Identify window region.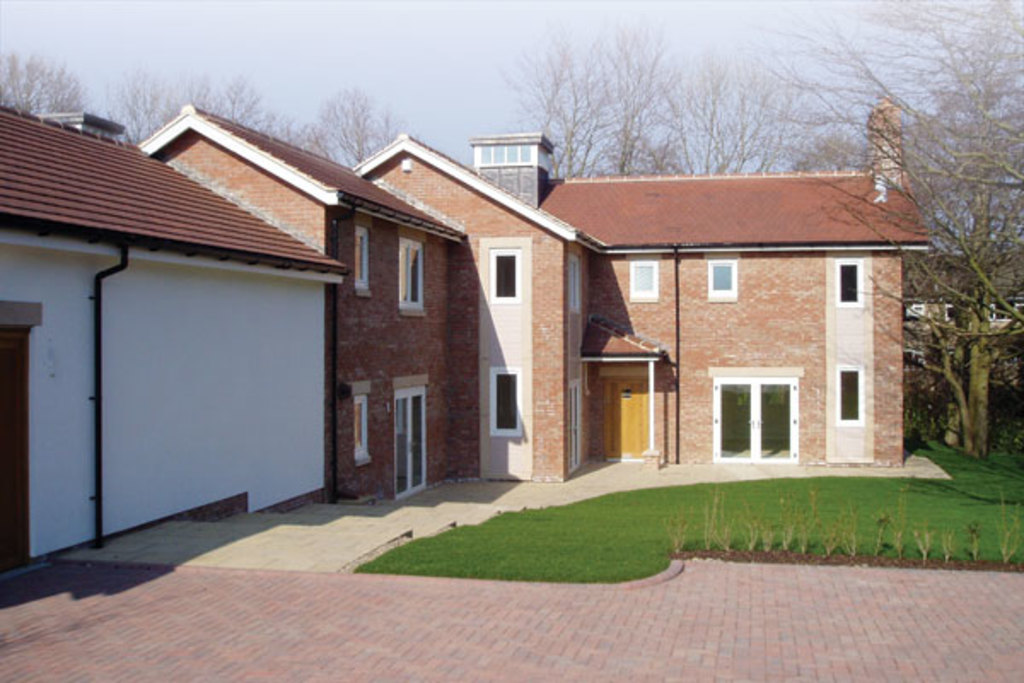
Region: detection(396, 239, 423, 312).
